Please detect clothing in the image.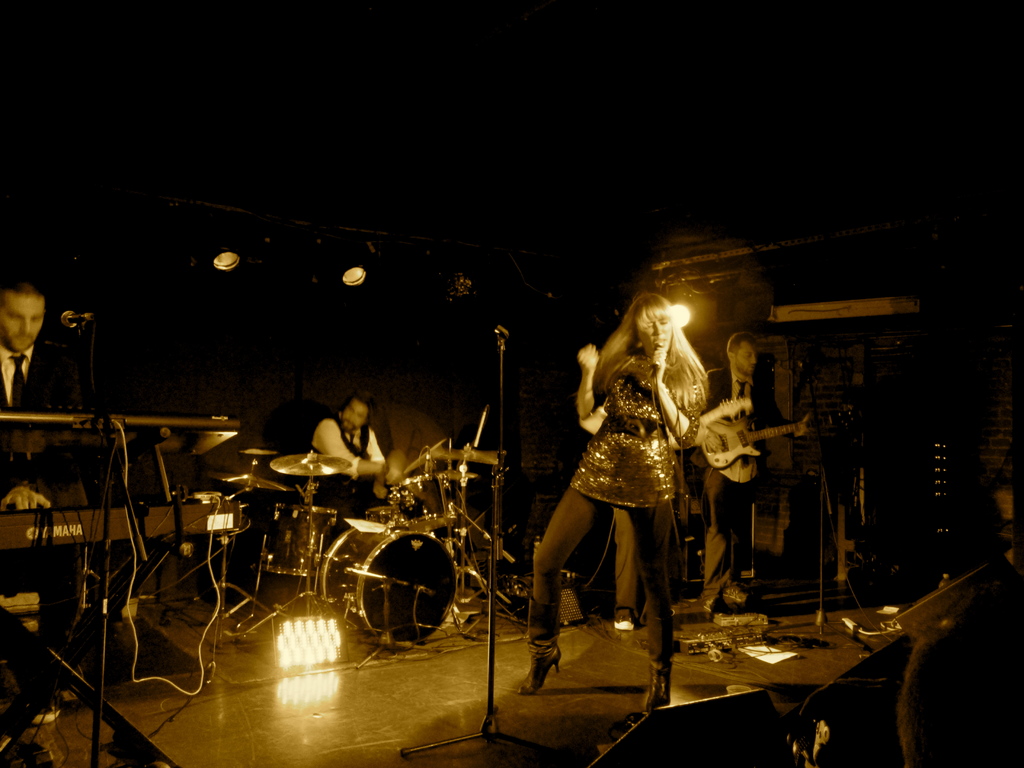
[526,348,699,667].
